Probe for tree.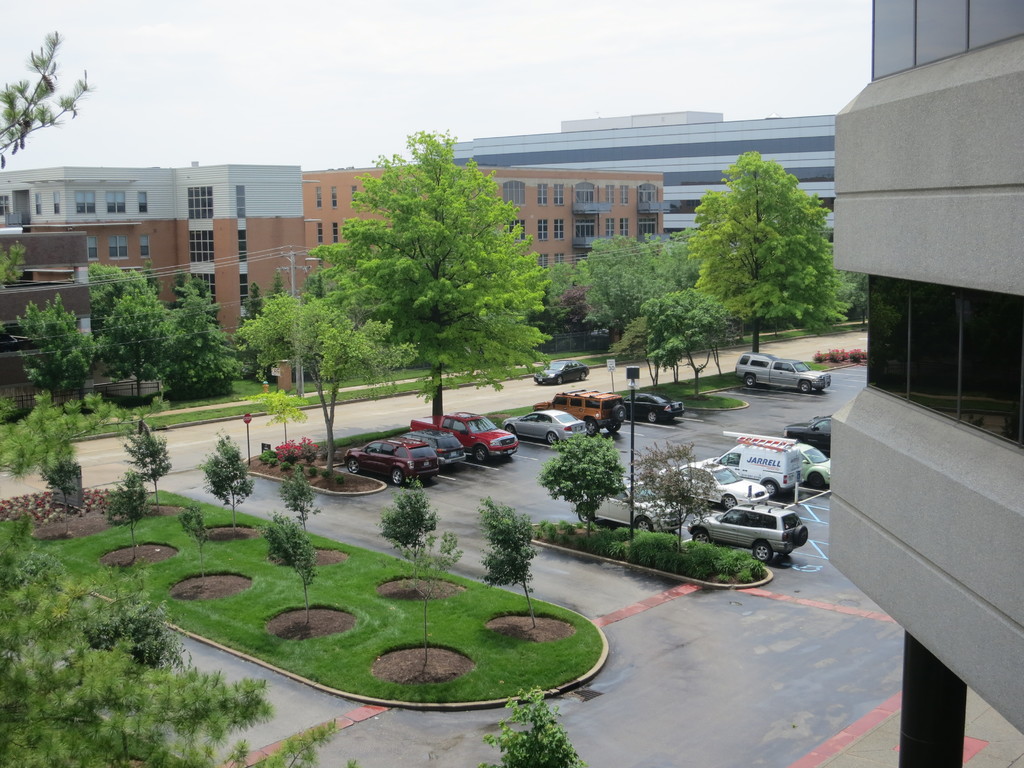
Probe result: BBox(275, 462, 316, 531).
